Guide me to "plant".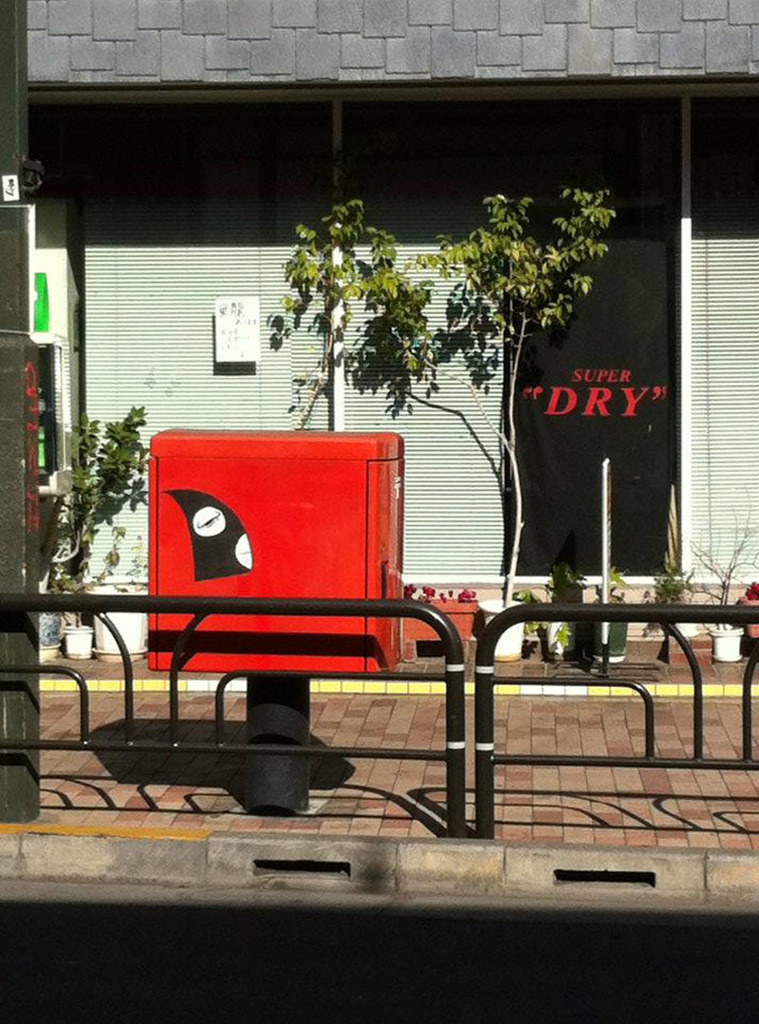
Guidance: [513,557,591,650].
